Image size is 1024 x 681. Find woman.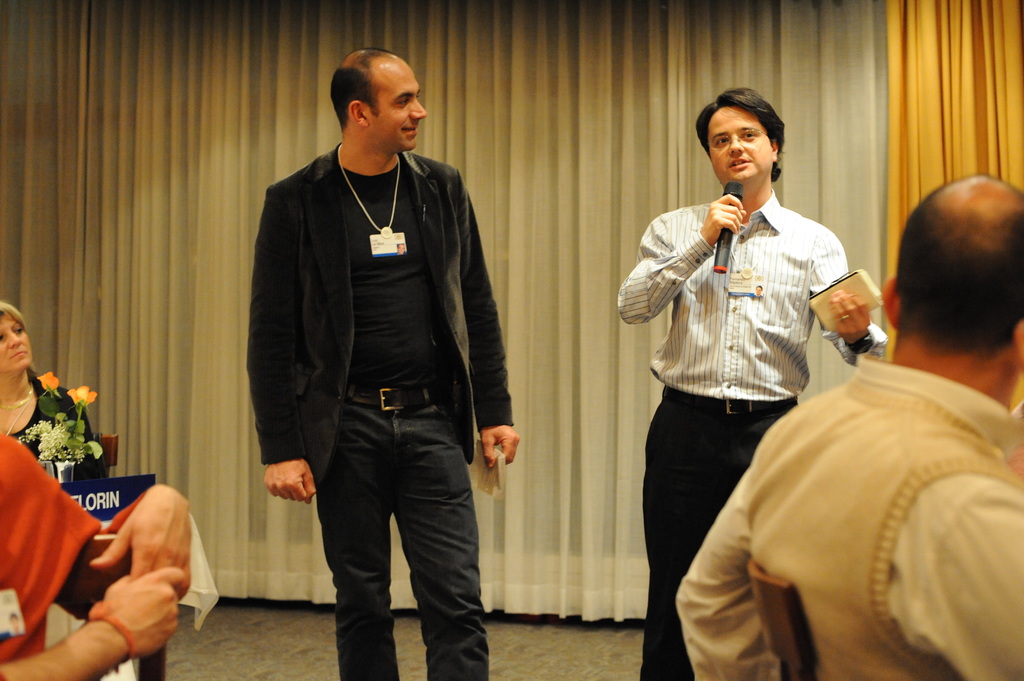
609 91 897 680.
